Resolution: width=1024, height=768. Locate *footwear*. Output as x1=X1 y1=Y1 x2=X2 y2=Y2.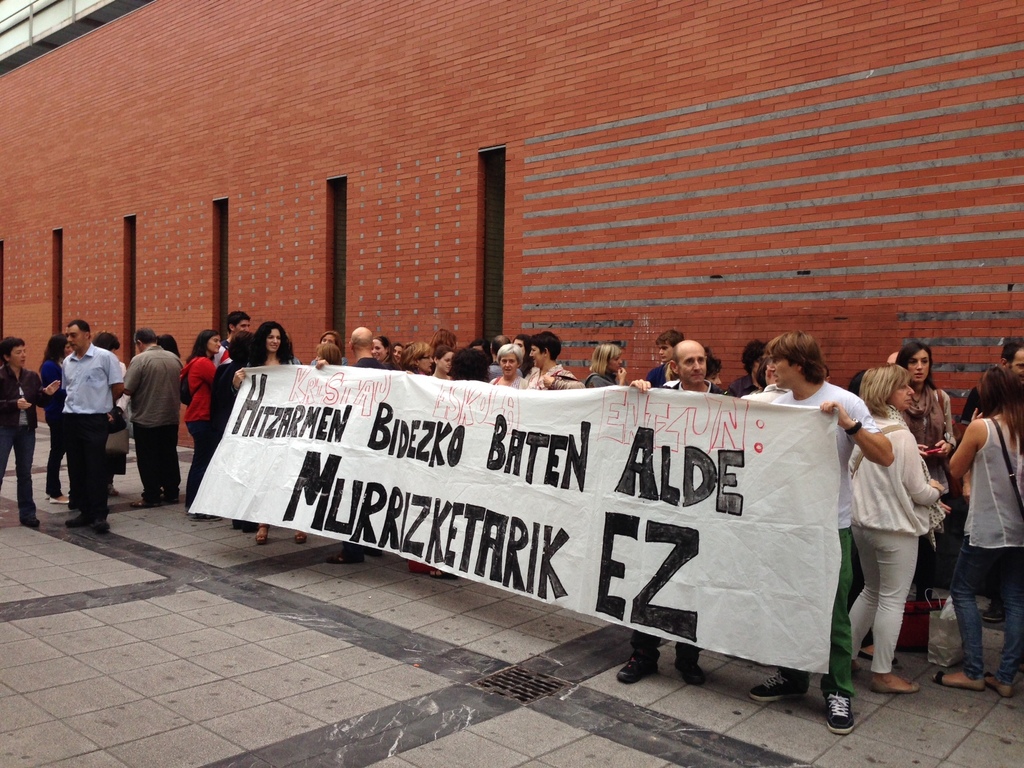
x1=292 y1=529 x2=308 y2=547.
